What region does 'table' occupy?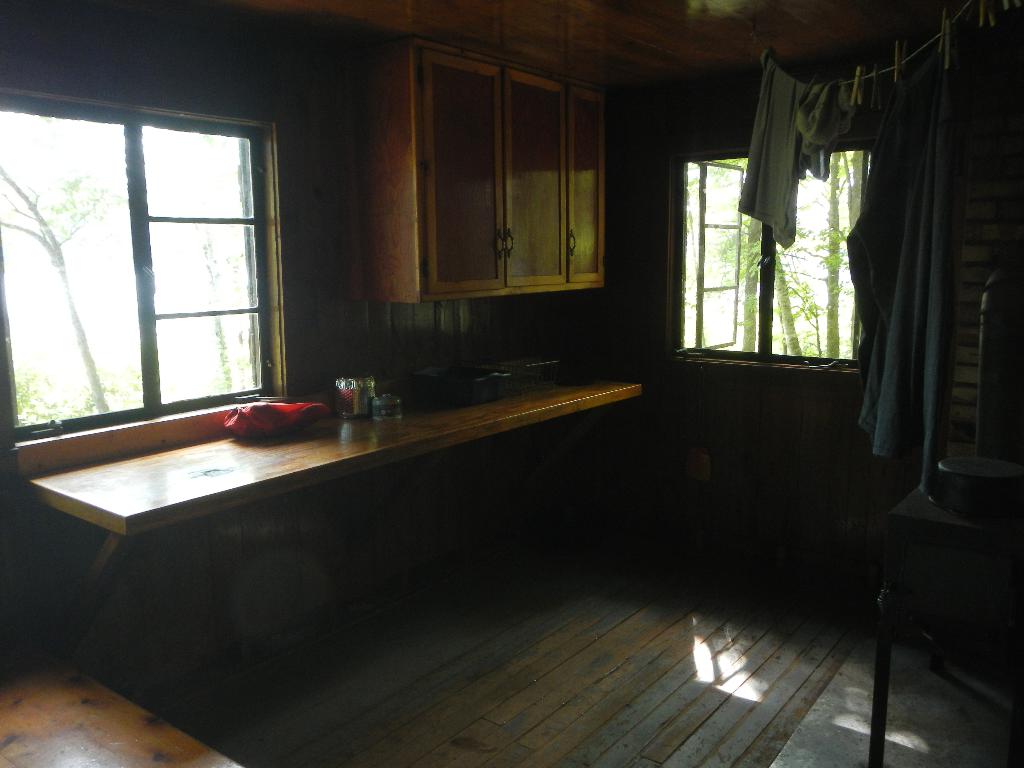
pyautogui.locateOnScreen(43, 351, 644, 705).
